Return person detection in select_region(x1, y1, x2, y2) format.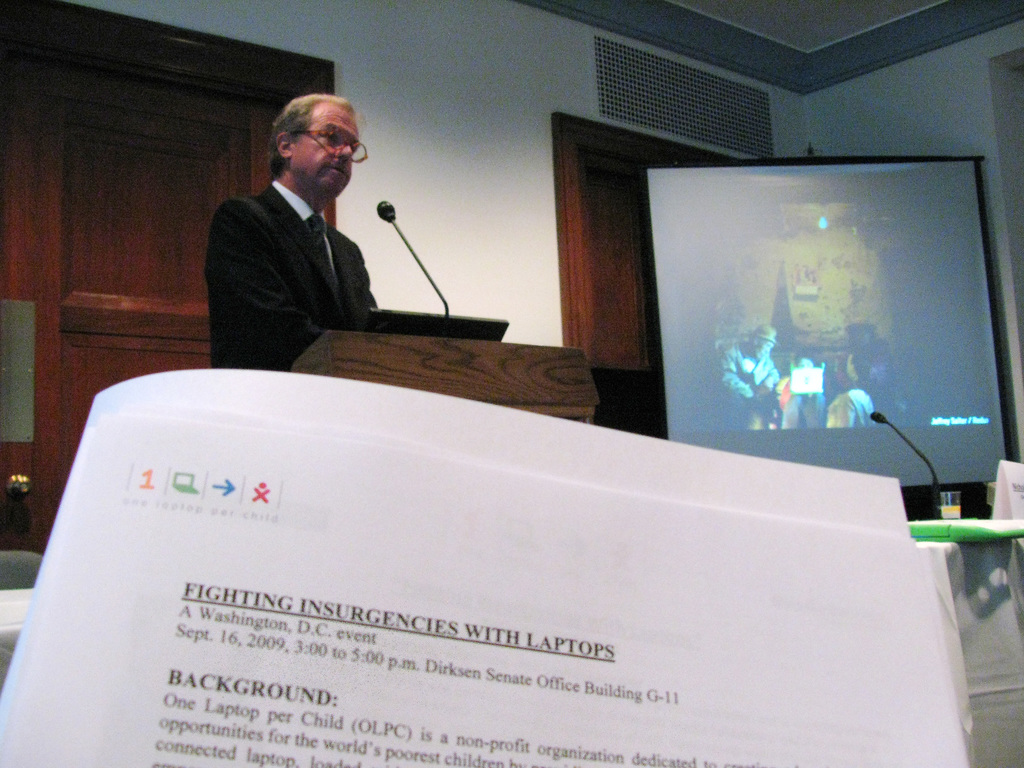
select_region(716, 328, 783, 433).
